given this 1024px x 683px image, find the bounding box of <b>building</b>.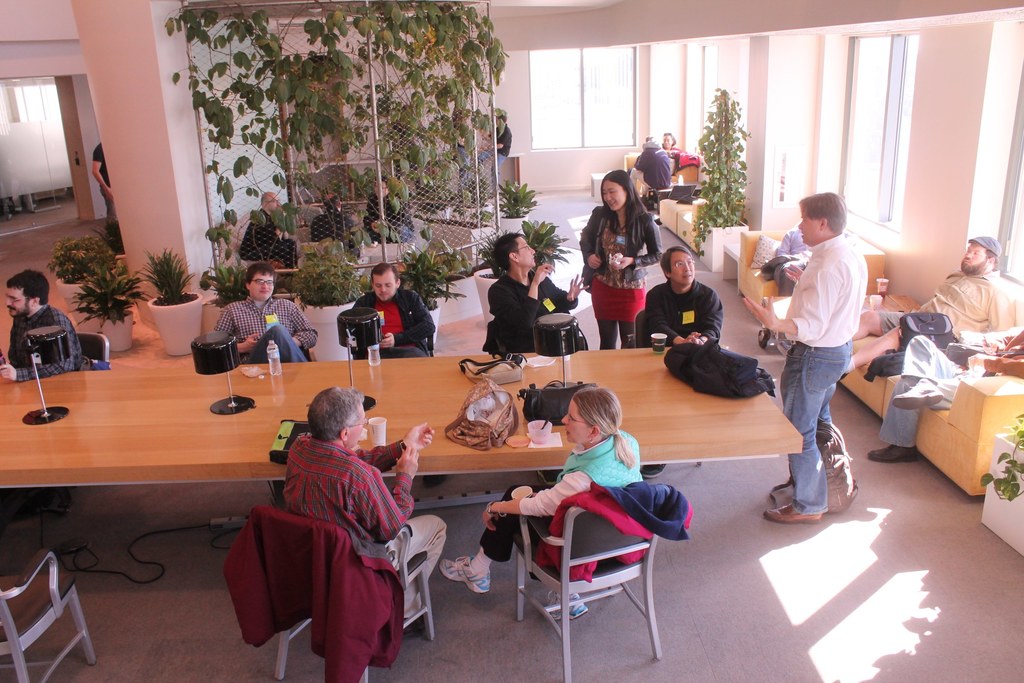
0, 0, 1023, 682.
